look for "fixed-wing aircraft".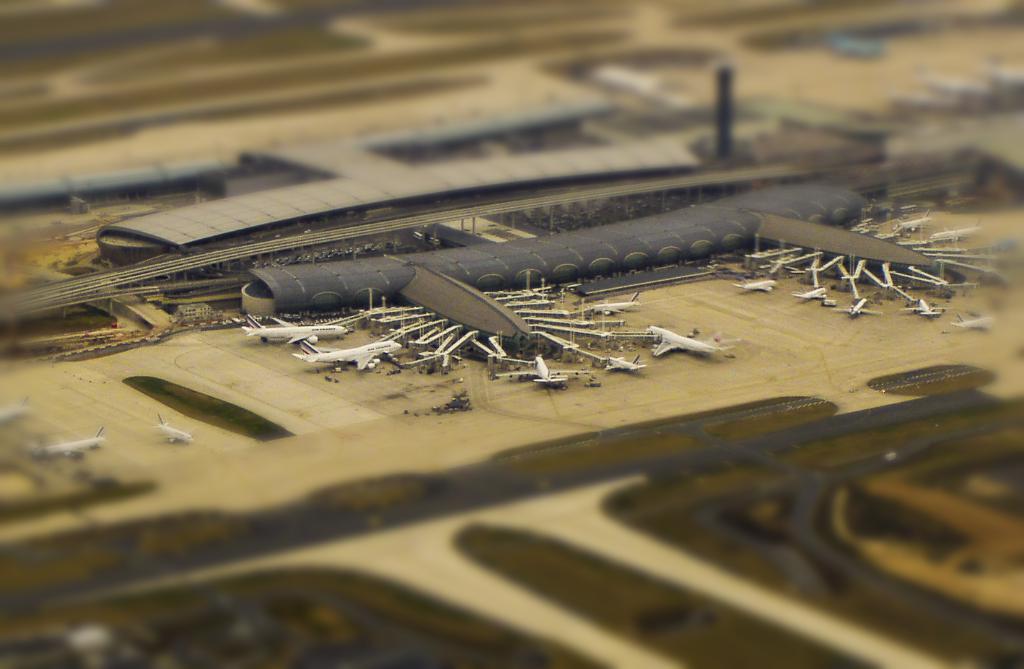
Found: detection(292, 342, 405, 371).
